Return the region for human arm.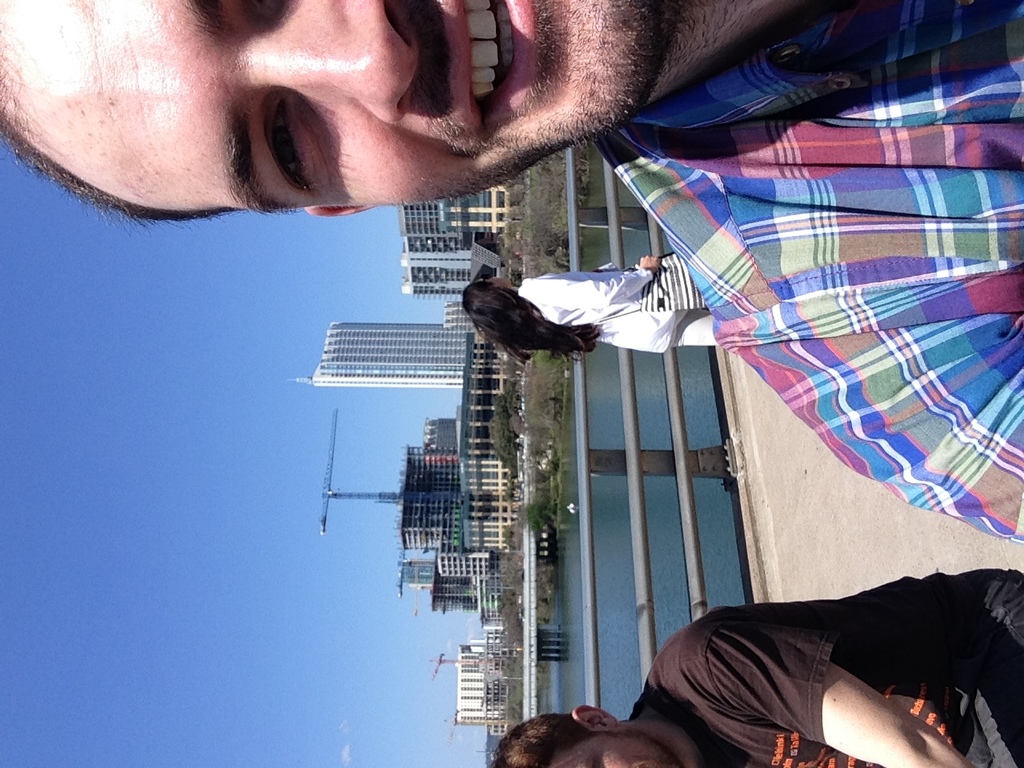
(733,323,1023,545).
